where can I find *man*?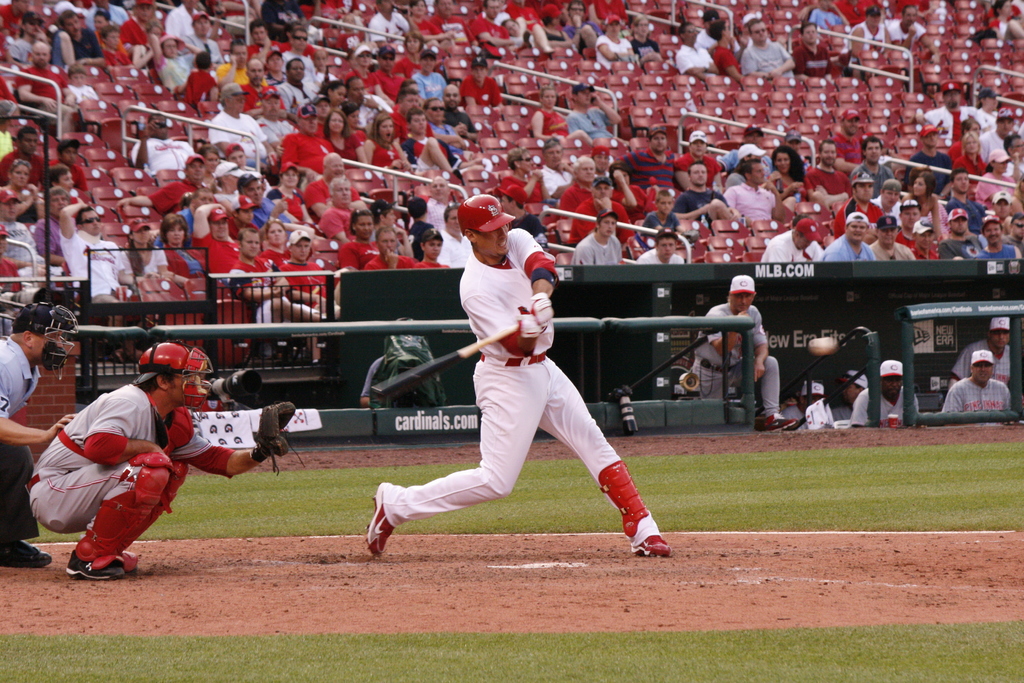
You can find it at region(392, 76, 438, 124).
